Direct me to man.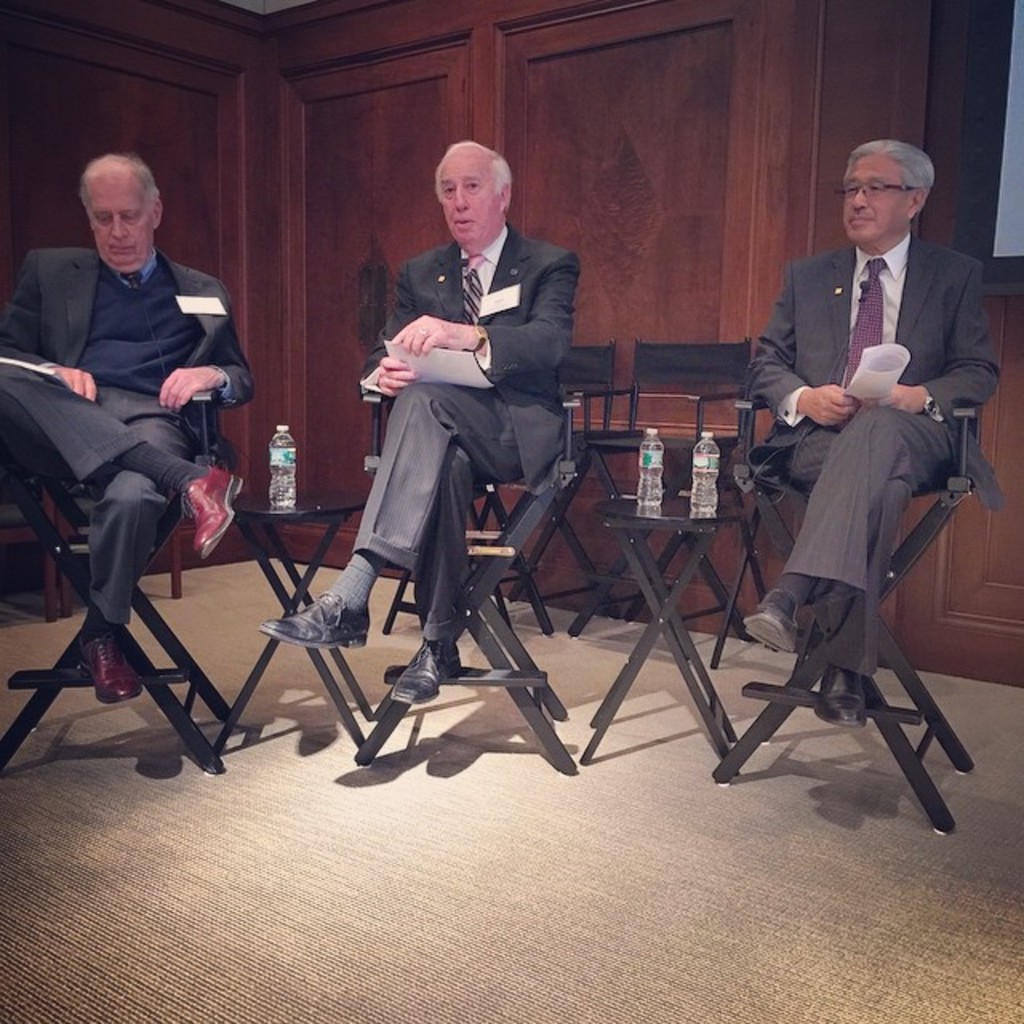
Direction: <bbox>250, 134, 590, 722</bbox>.
